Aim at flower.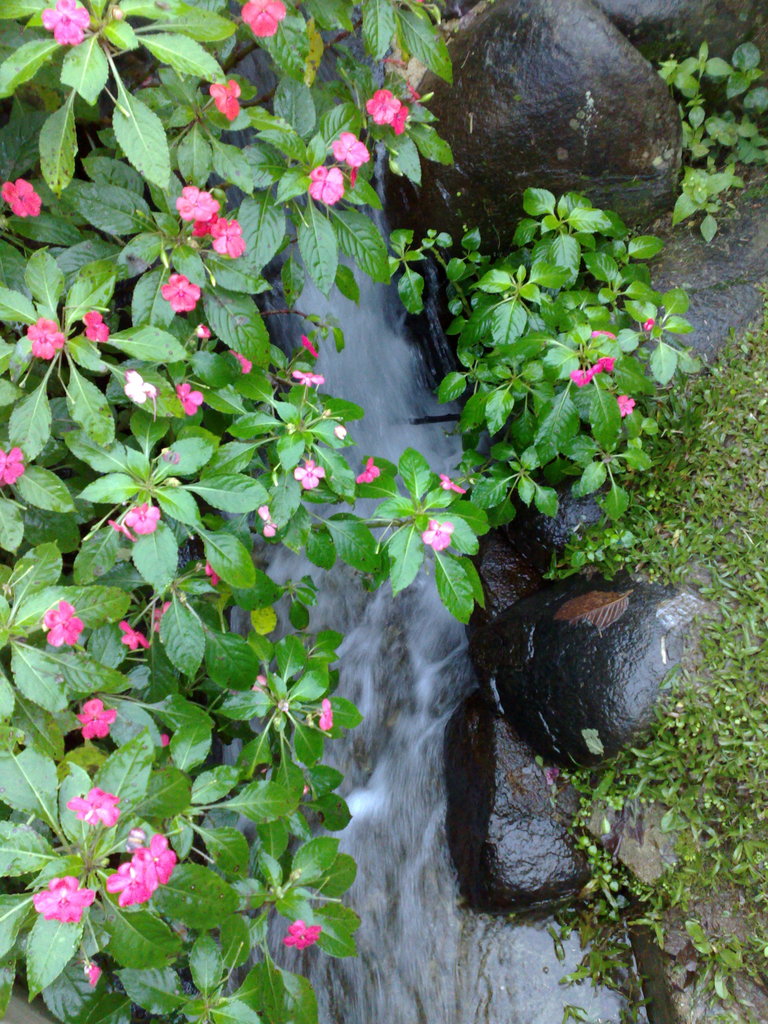
Aimed at {"x1": 317, "y1": 698, "x2": 333, "y2": 729}.
